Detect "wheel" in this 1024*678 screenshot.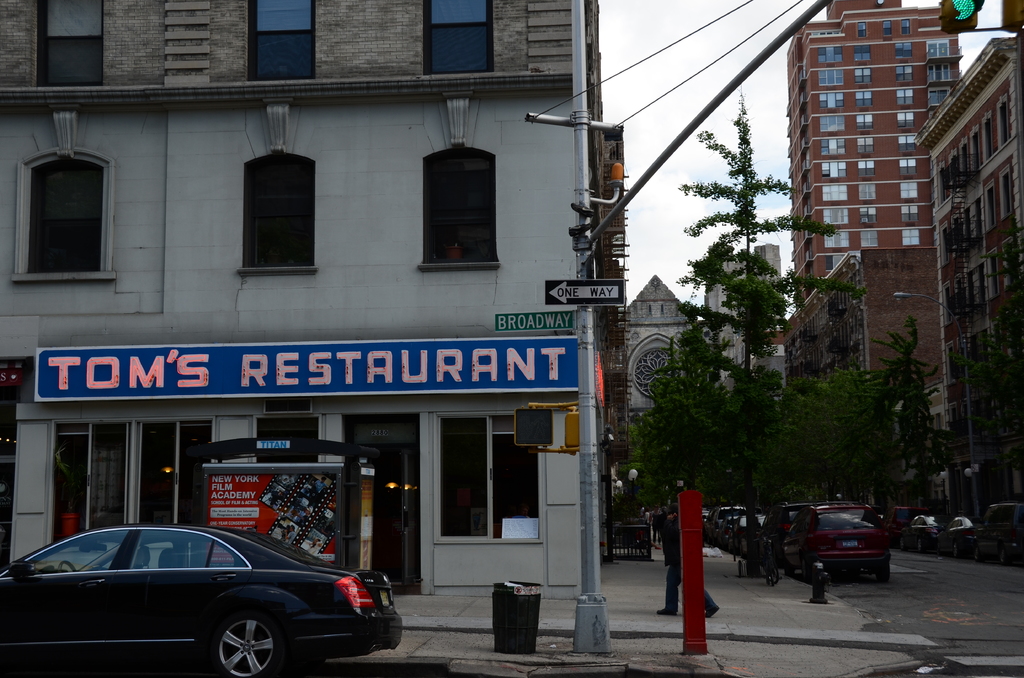
Detection: <region>876, 565, 892, 582</region>.
